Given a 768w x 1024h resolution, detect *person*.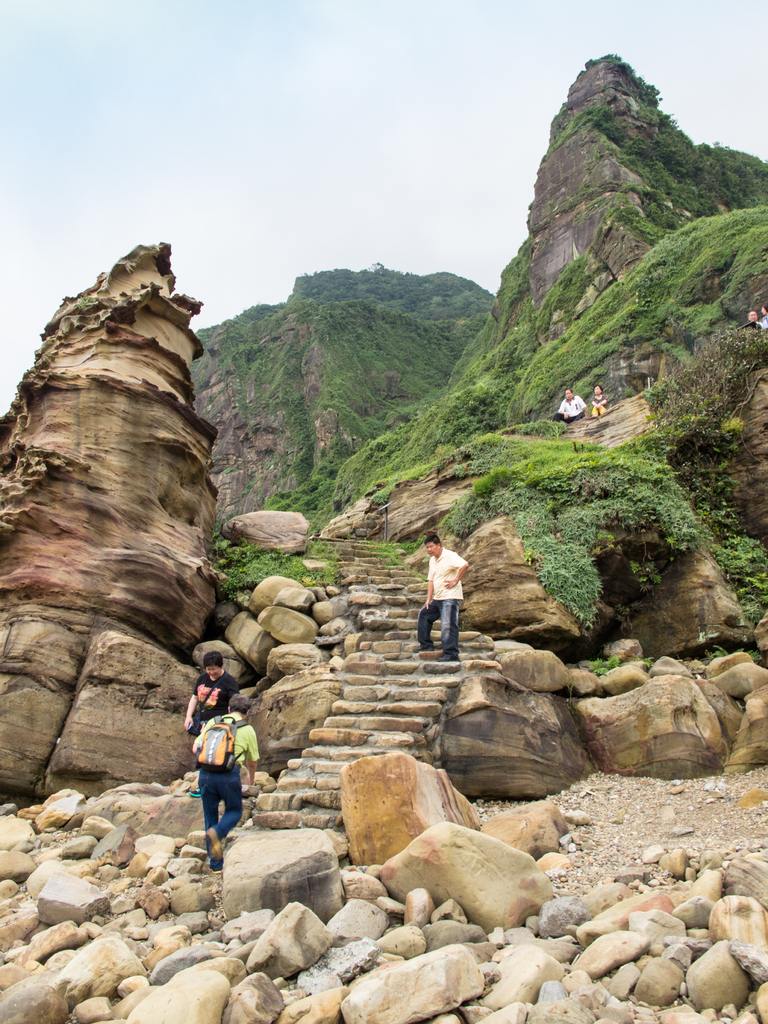
552 388 589 423.
